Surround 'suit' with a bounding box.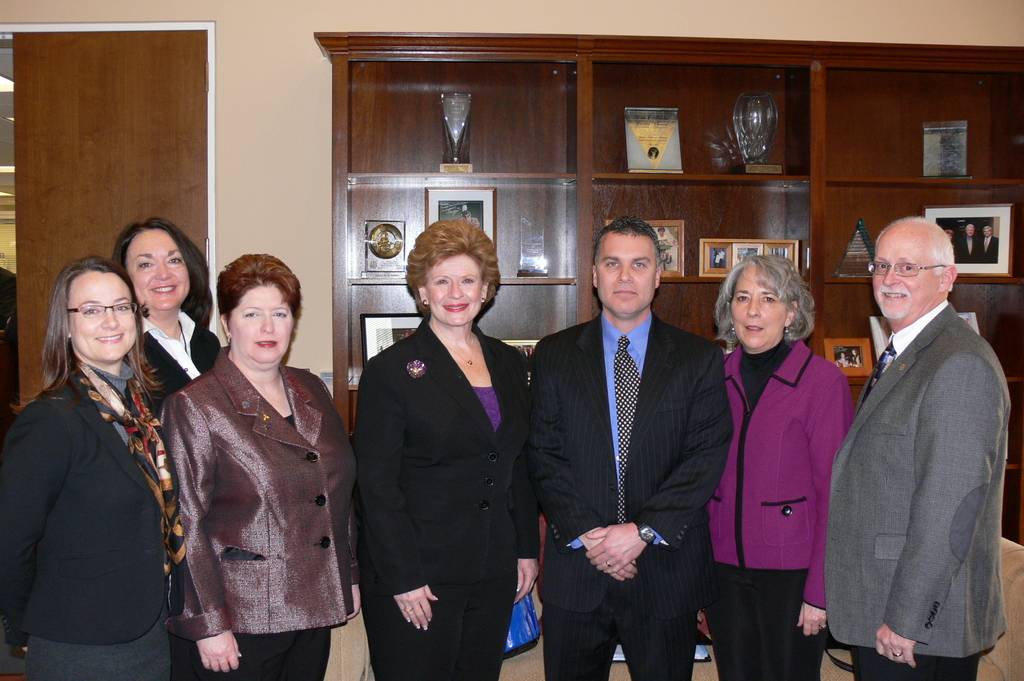
[139,313,225,422].
